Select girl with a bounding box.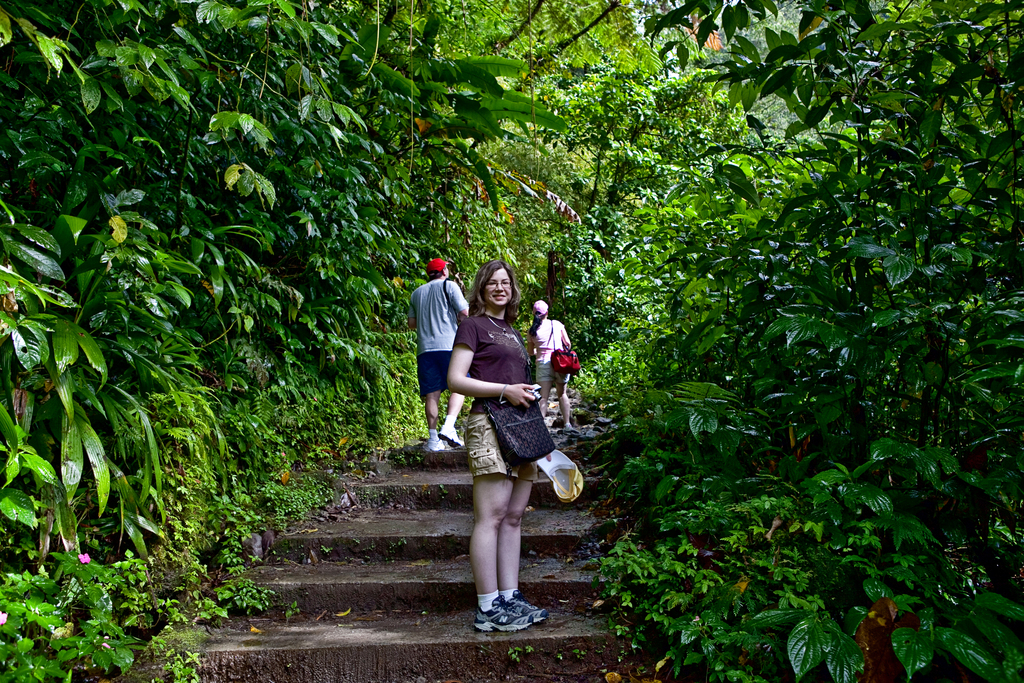
box=[447, 261, 548, 636].
